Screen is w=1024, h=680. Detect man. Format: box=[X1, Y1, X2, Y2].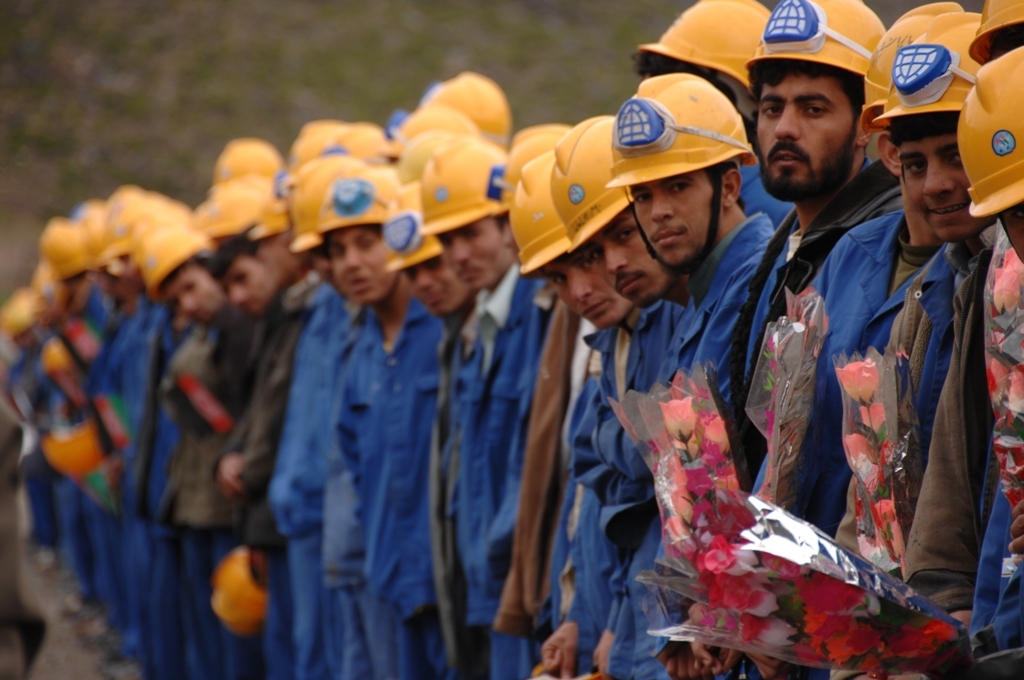
box=[384, 179, 484, 675].
